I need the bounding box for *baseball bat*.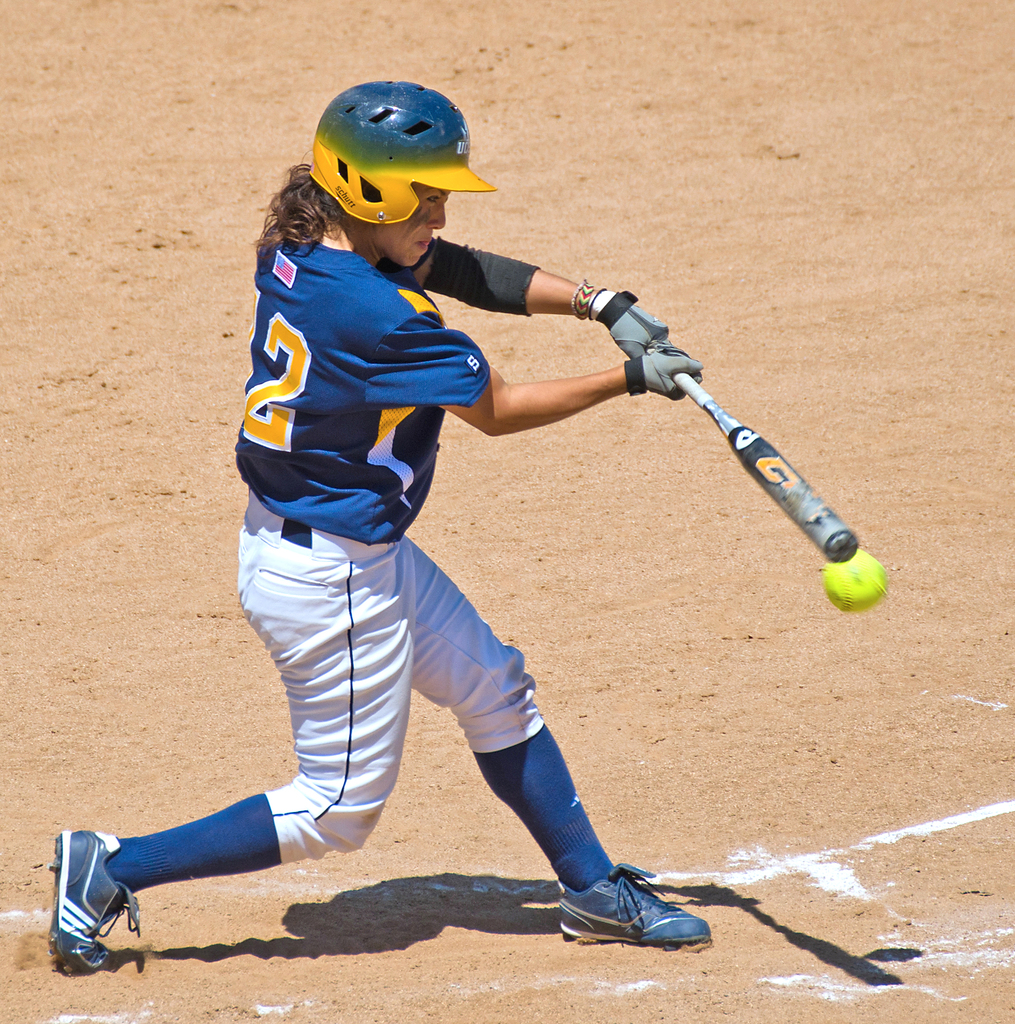
Here it is: [x1=662, y1=374, x2=857, y2=559].
